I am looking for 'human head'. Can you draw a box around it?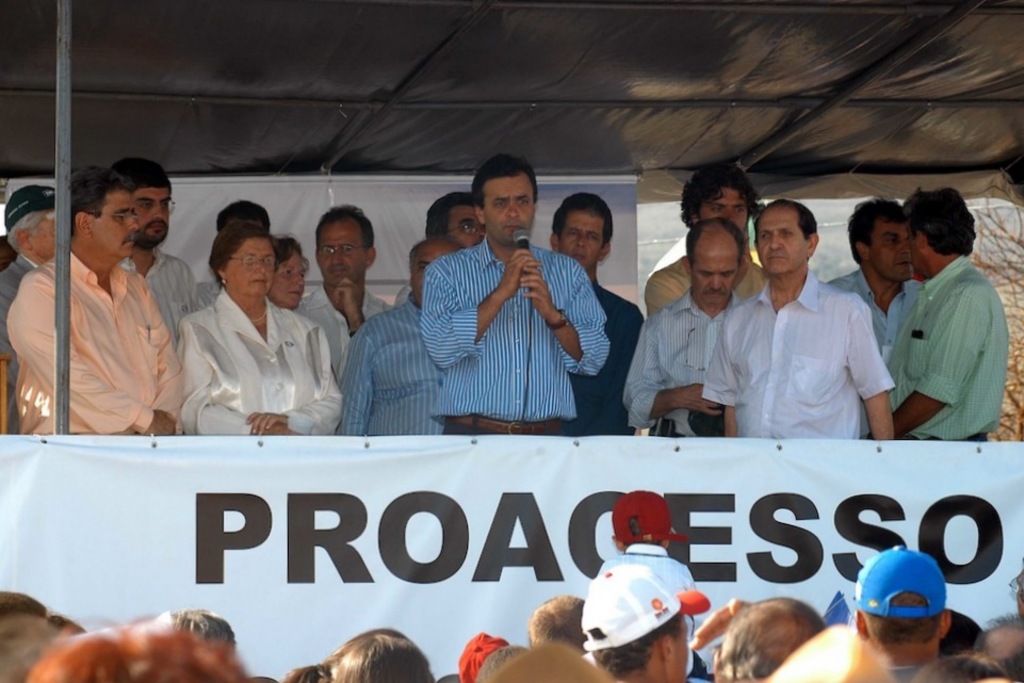
Sure, the bounding box is {"x1": 207, "y1": 221, "x2": 278, "y2": 303}.
